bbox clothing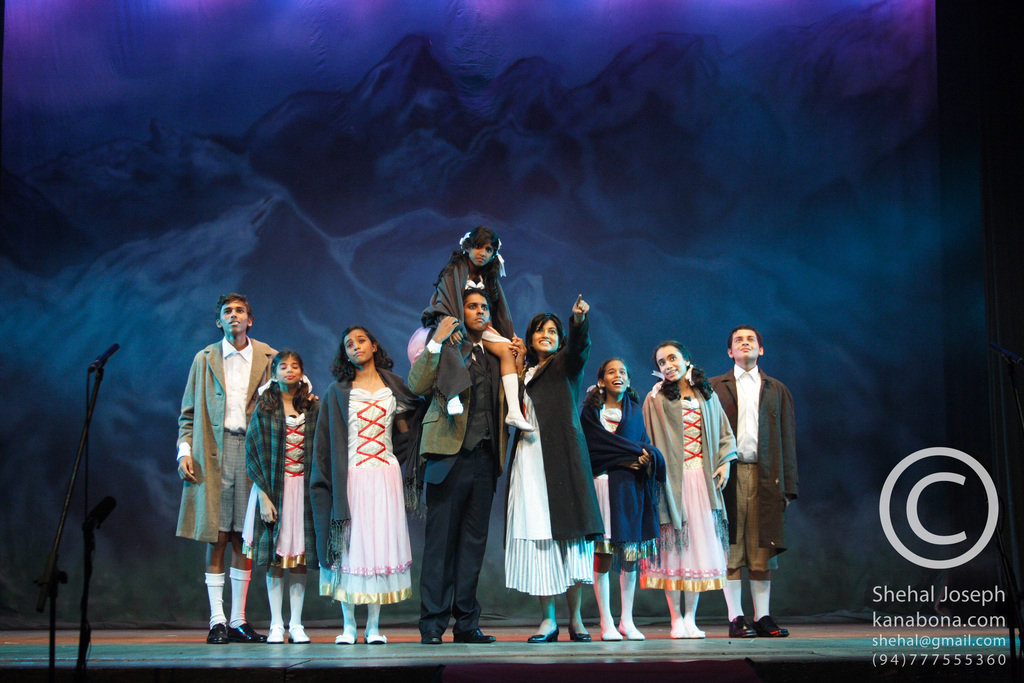
bbox=[175, 334, 310, 545]
